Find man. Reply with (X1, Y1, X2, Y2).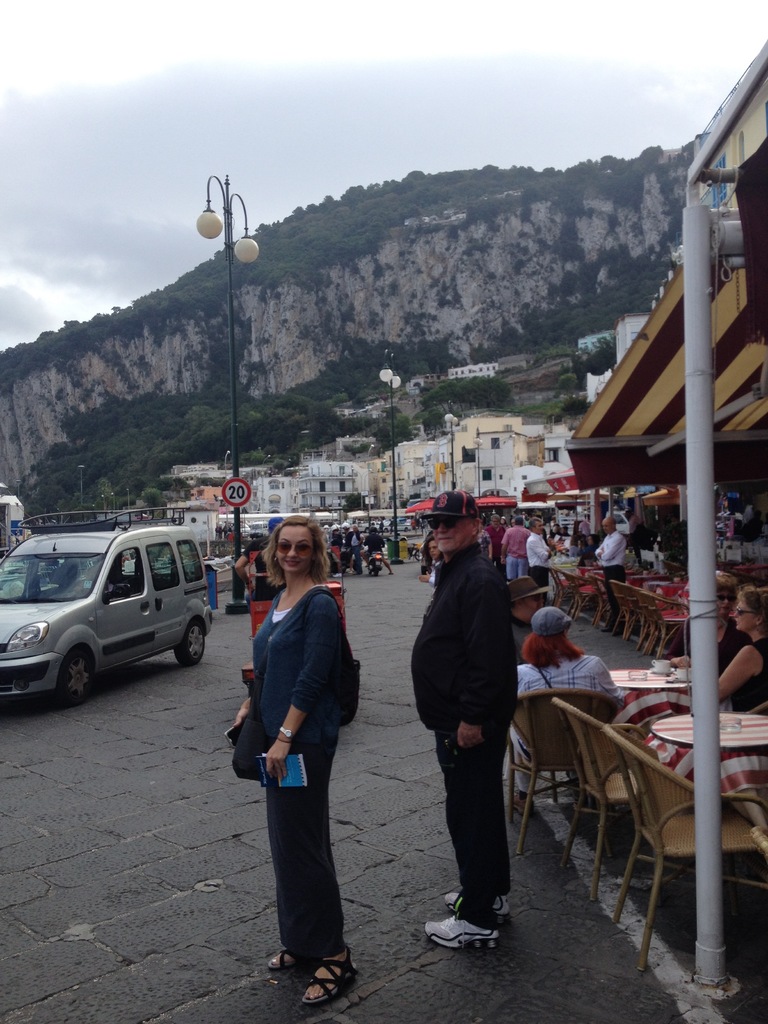
(481, 513, 504, 573).
